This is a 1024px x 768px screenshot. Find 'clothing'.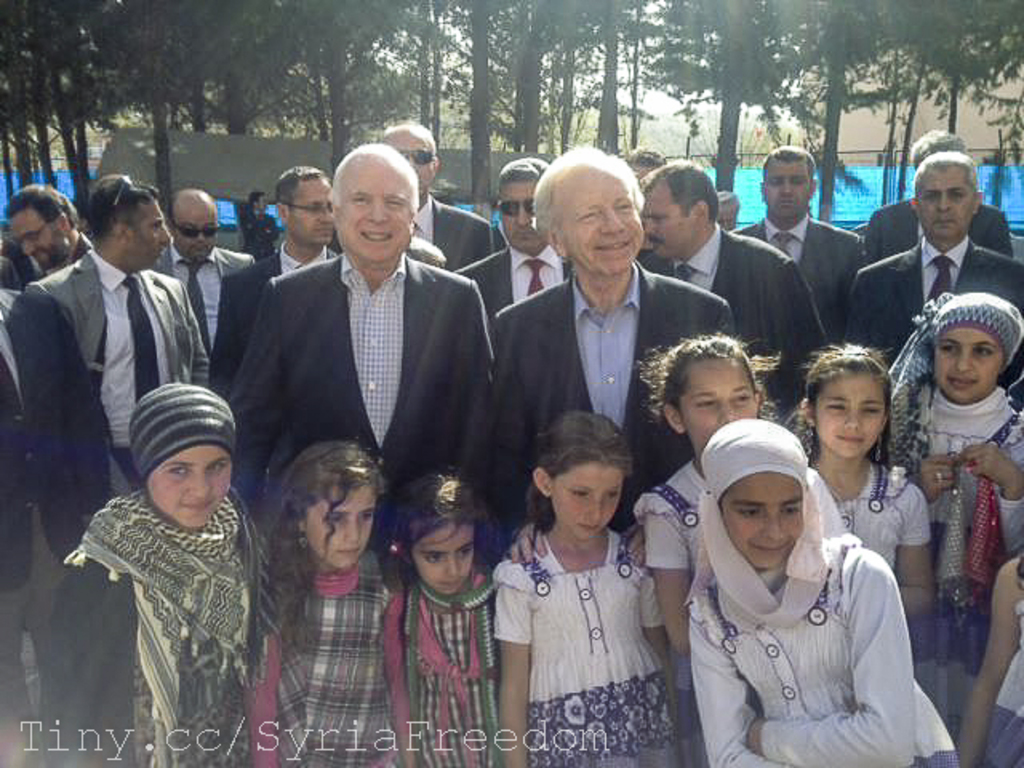
Bounding box: (left=410, top=189, right=496, bottom=266).
